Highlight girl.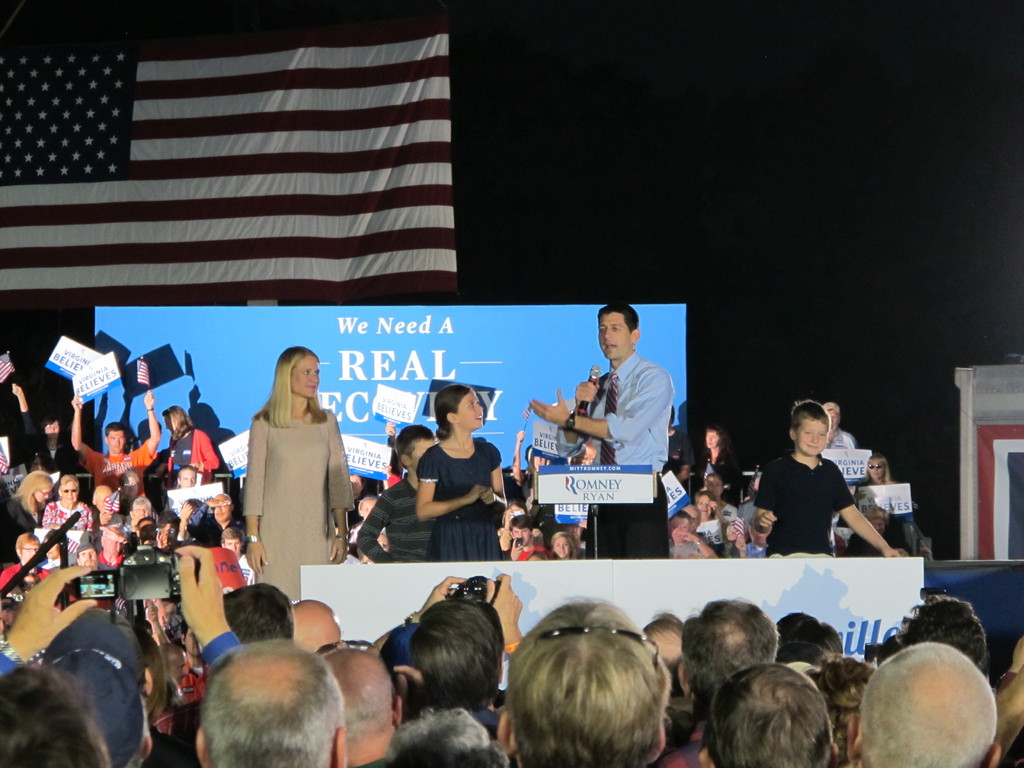
Highlighted region: select_region(354, 493, 381, 547).
